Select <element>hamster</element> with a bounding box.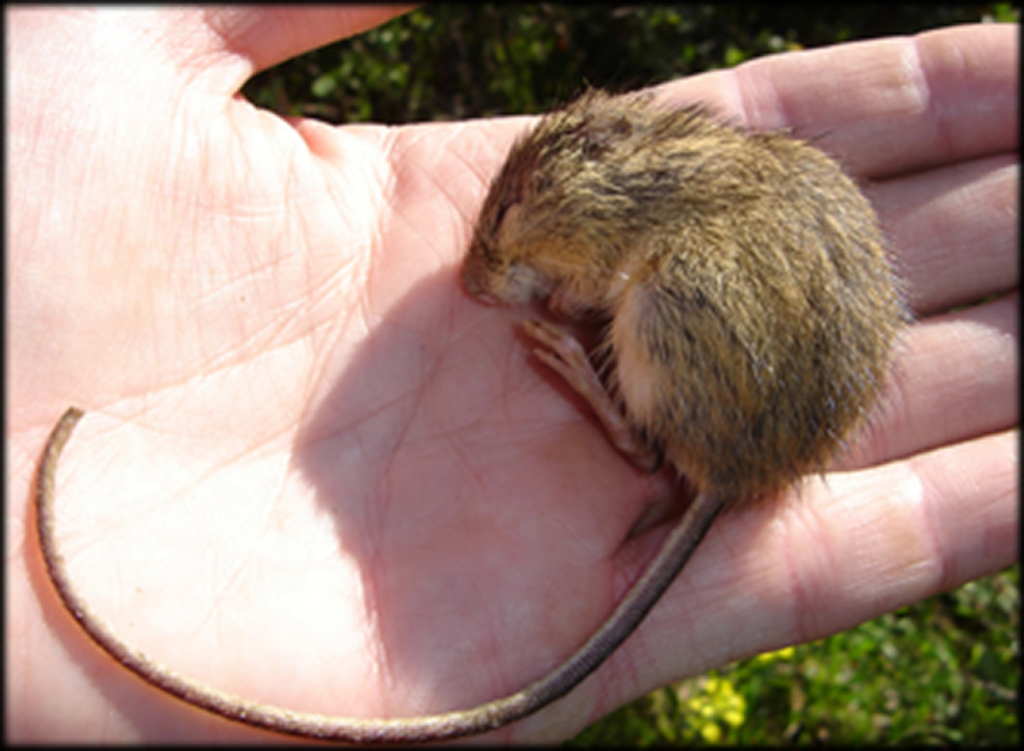
24,89,916,746.
